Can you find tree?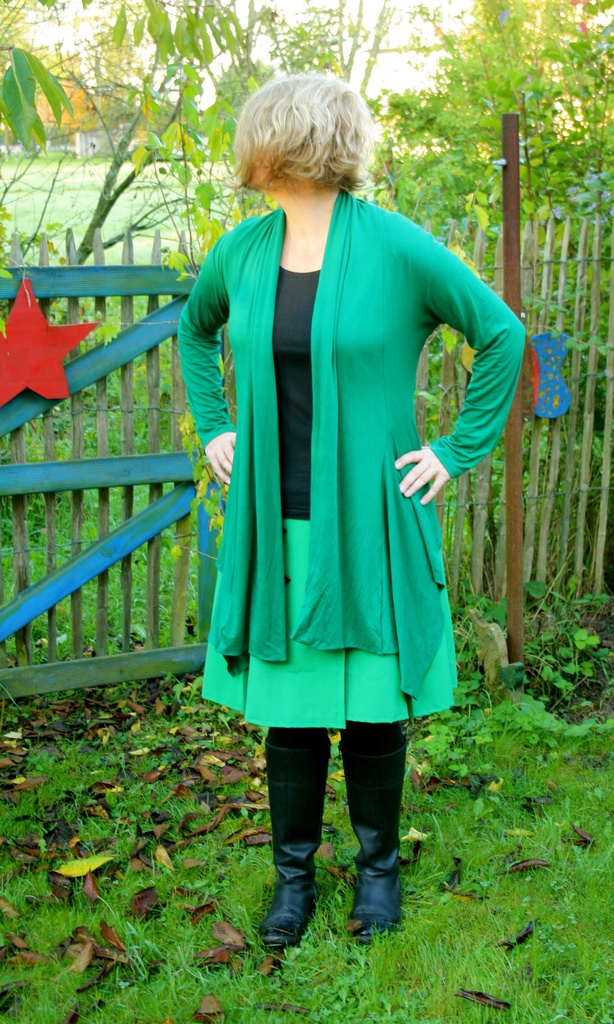
Yes, bounding box: [left=373, top=0, right=613, bottom=232].
